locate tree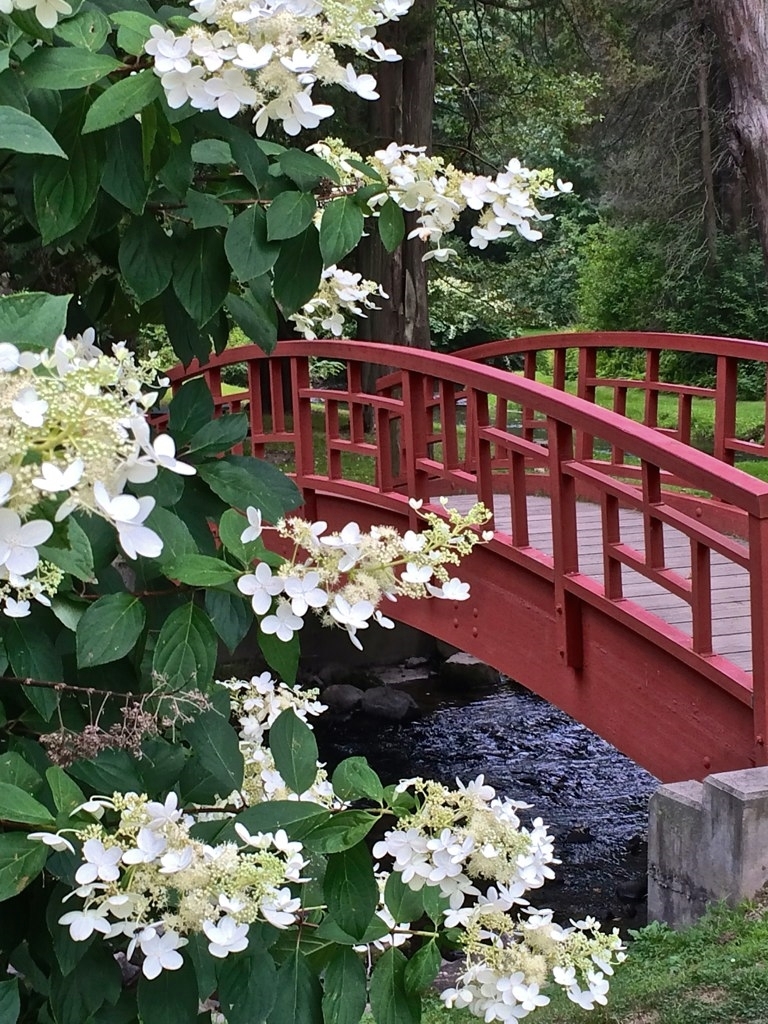
rect(411, 0, 767, 400)
